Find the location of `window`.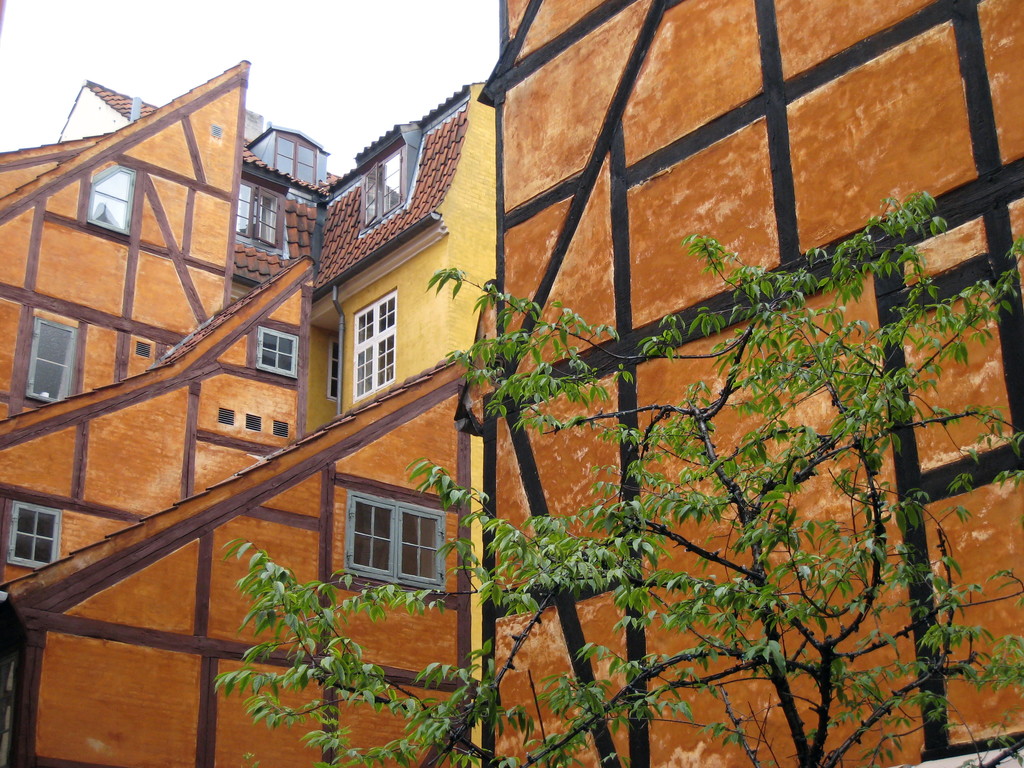
Location: (left=8, top=503, right=69, bottom=572).
